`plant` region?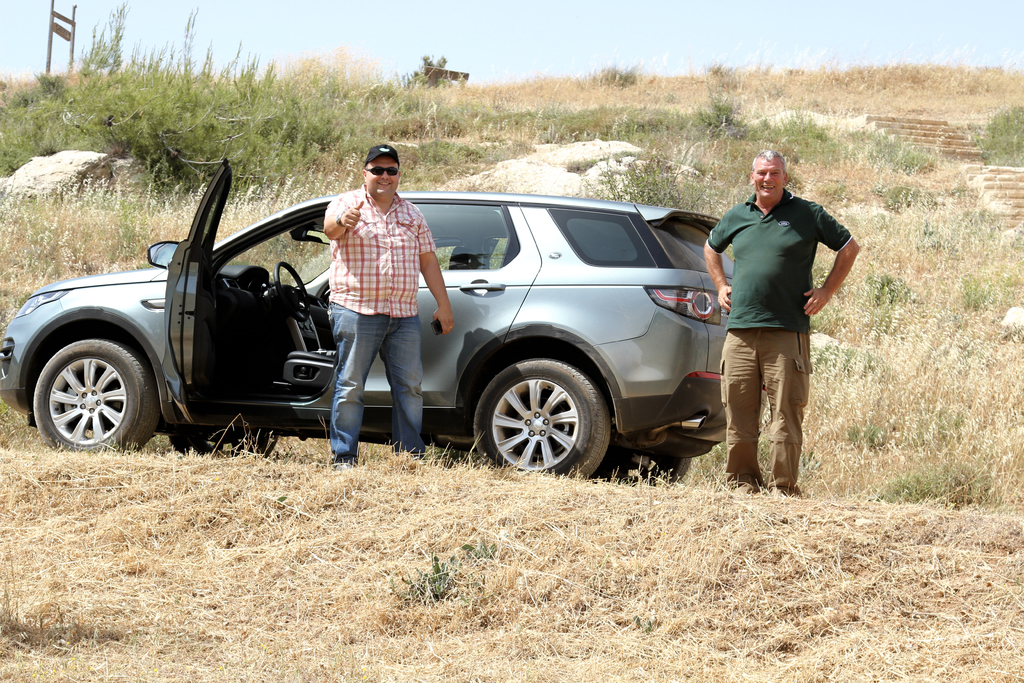
[x1=410, y1=50, x2=454, y2=88]
